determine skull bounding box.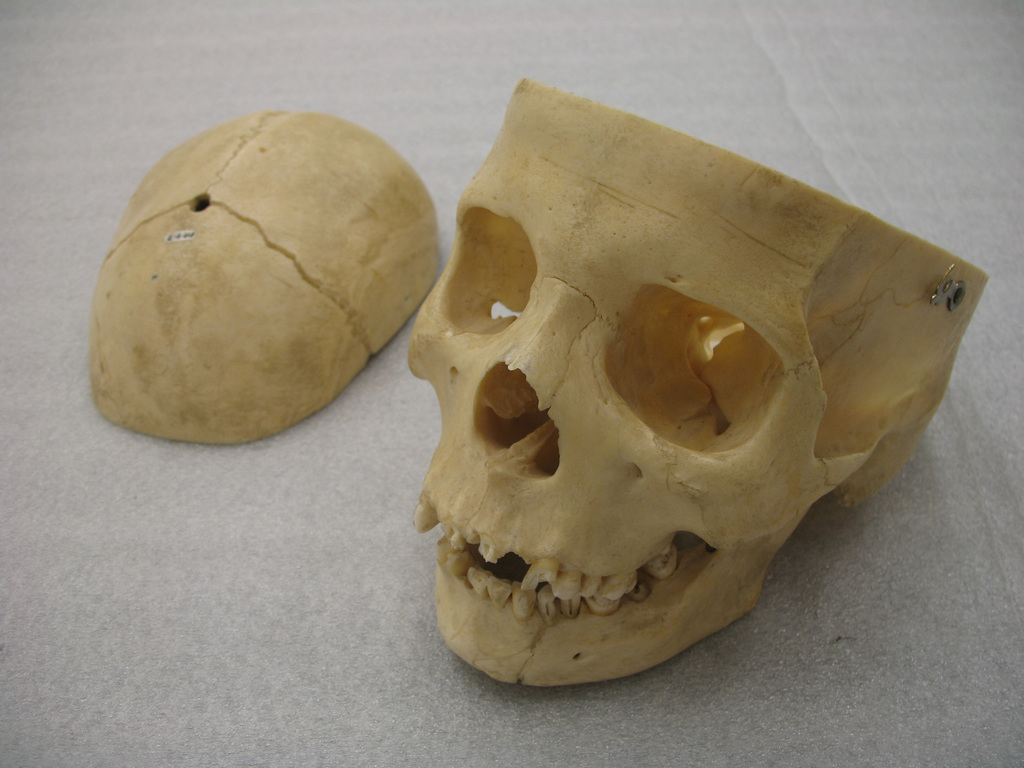
Determined: BBox(409, 78, 988, 687).
